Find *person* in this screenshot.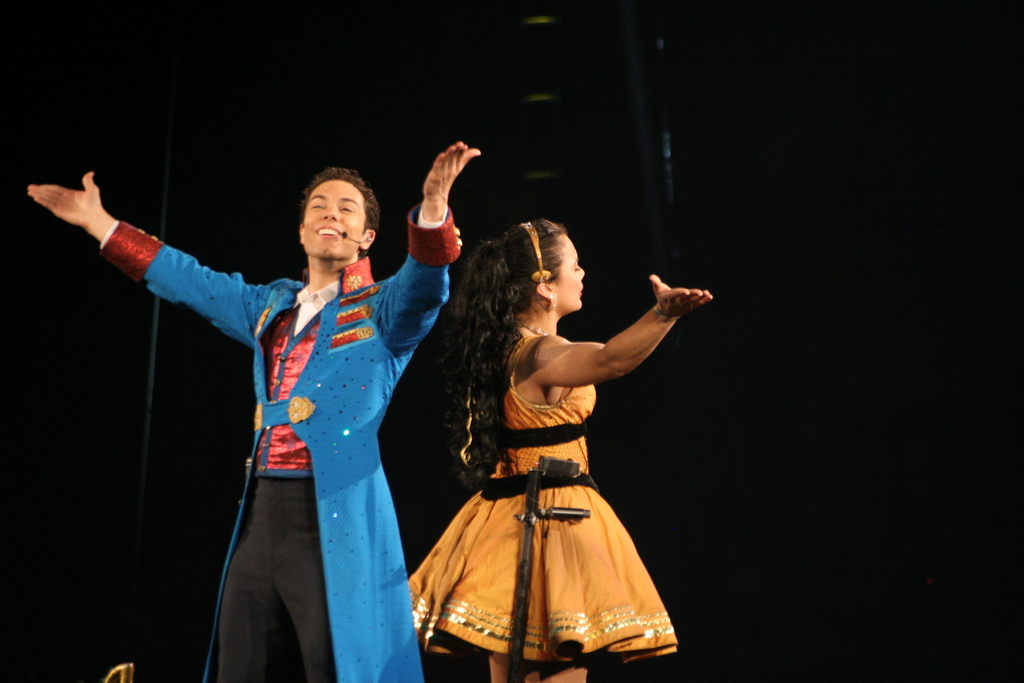
The bounding box for *person* is BBox(406, 217, 712, 682).
